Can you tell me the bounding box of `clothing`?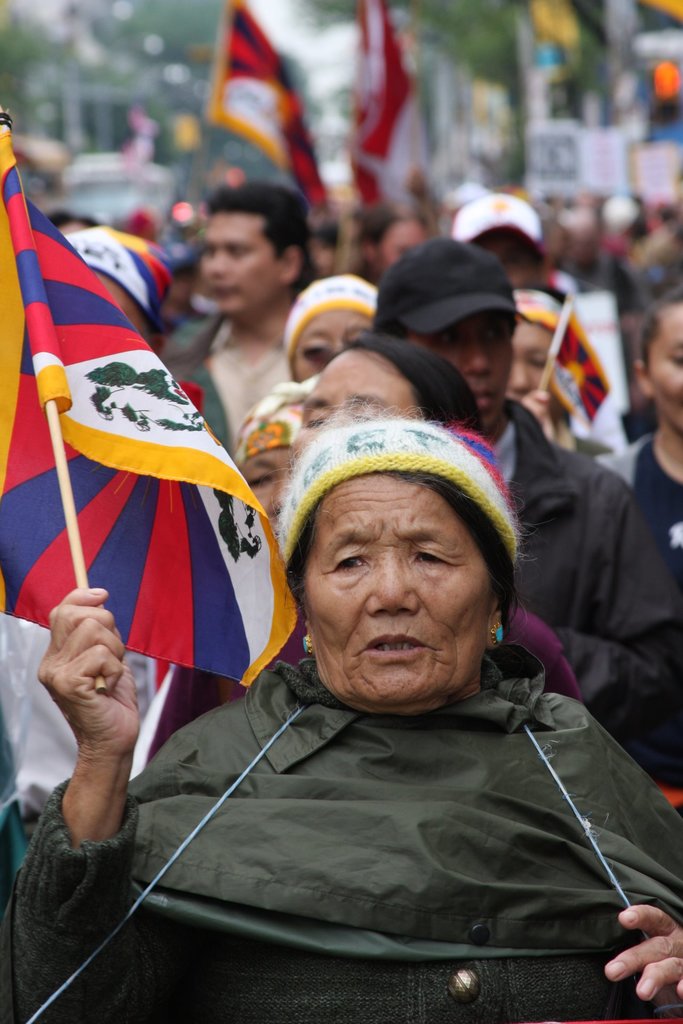
box(153, 301, 324, 455).
